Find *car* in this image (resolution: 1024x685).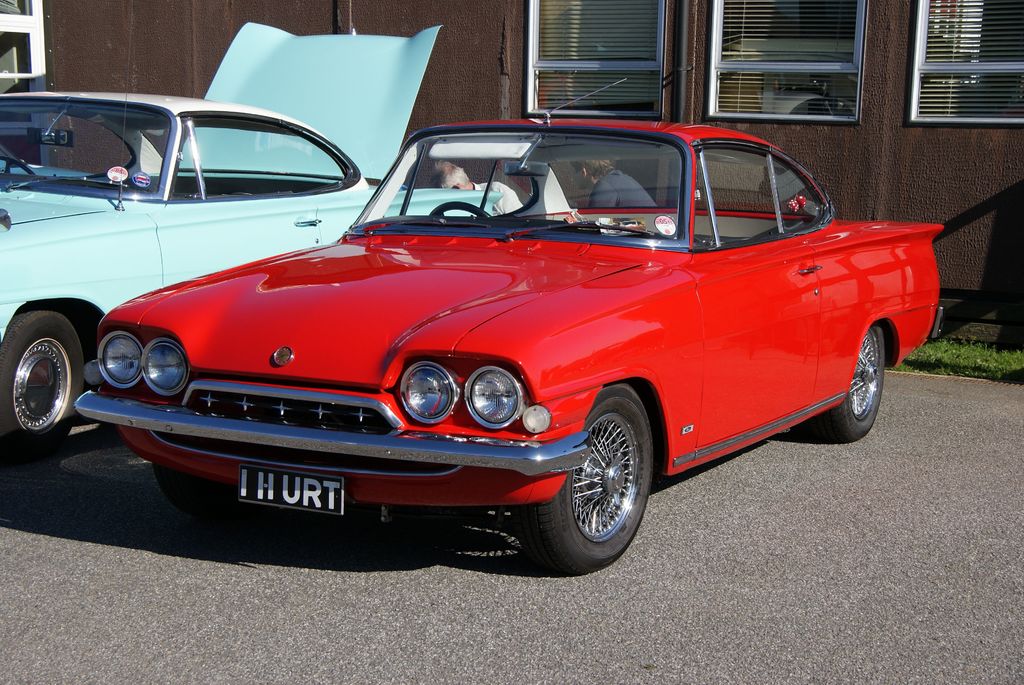
<bbox>71, 81, 942, 576</bbox>.
